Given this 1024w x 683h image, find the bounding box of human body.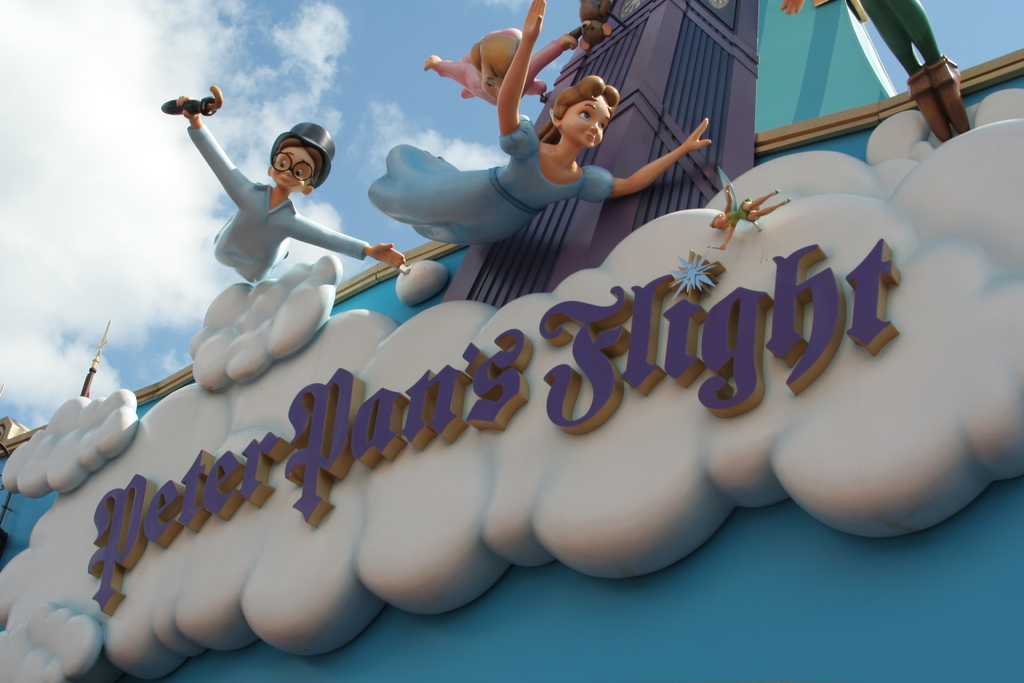
[x1=371, y1=0, x2=707, y2=249].
